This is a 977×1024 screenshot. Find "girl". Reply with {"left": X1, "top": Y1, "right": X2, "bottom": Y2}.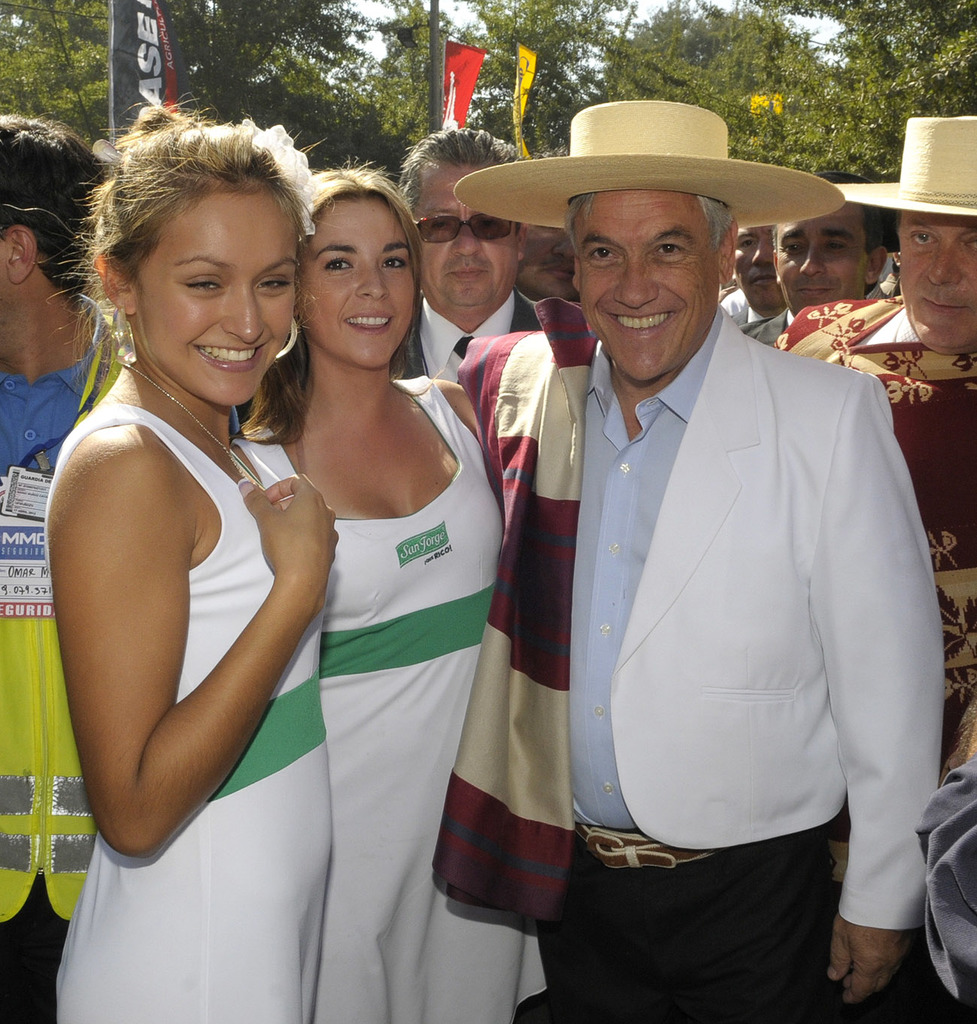
{"left": 51, "top": 103, "right": 347, "bottom": 1022}.
